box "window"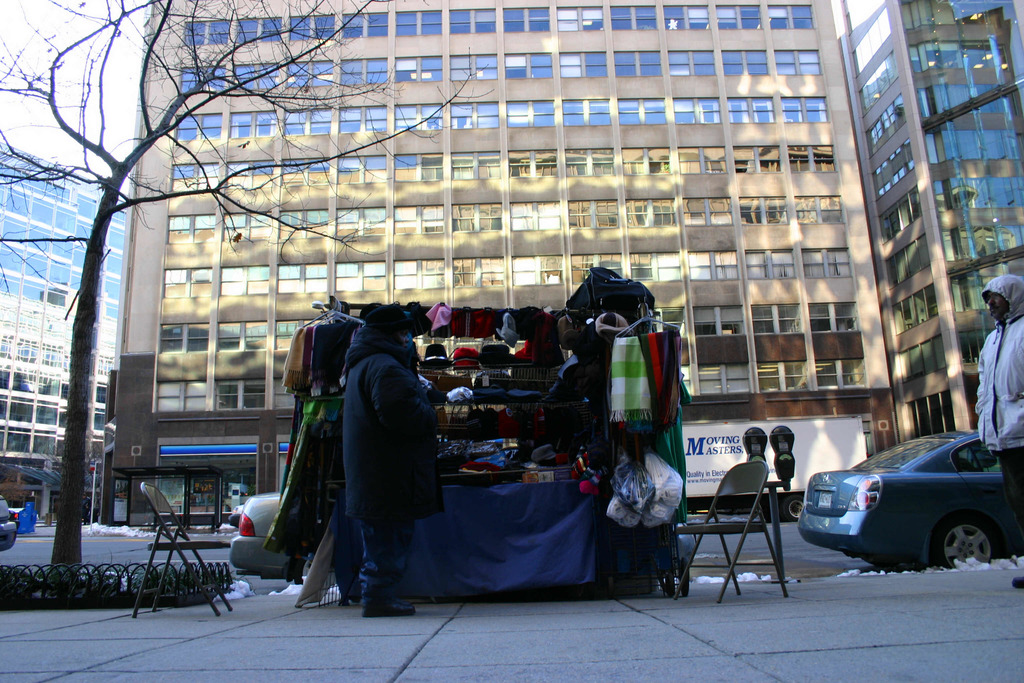
locate(176, 113, 219, 138)
